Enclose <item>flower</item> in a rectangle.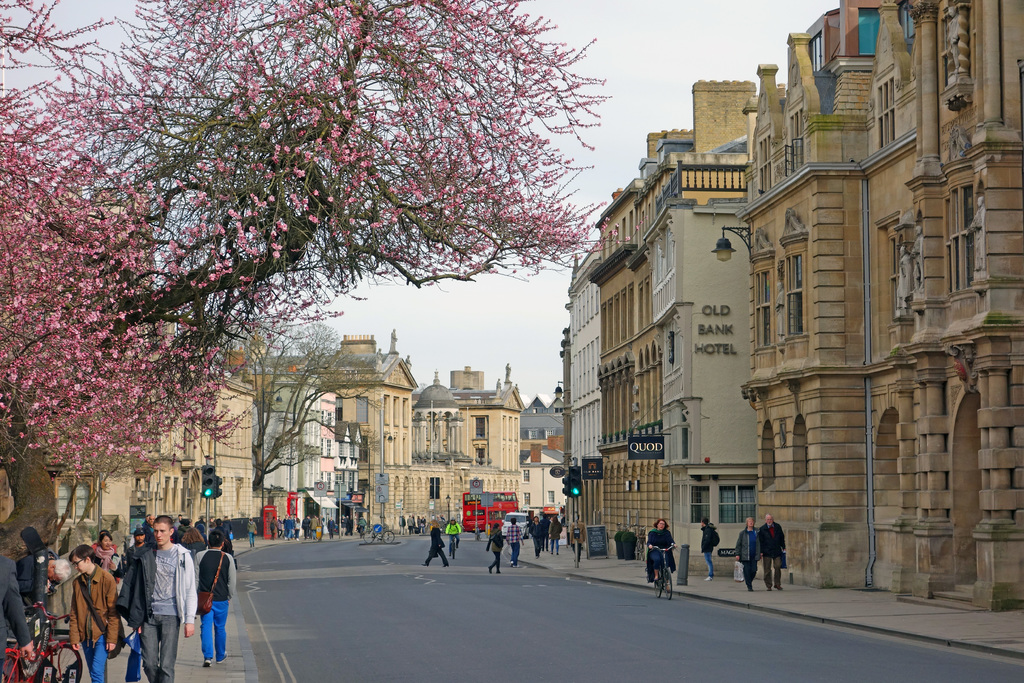
(227, 207, 237, 213).
